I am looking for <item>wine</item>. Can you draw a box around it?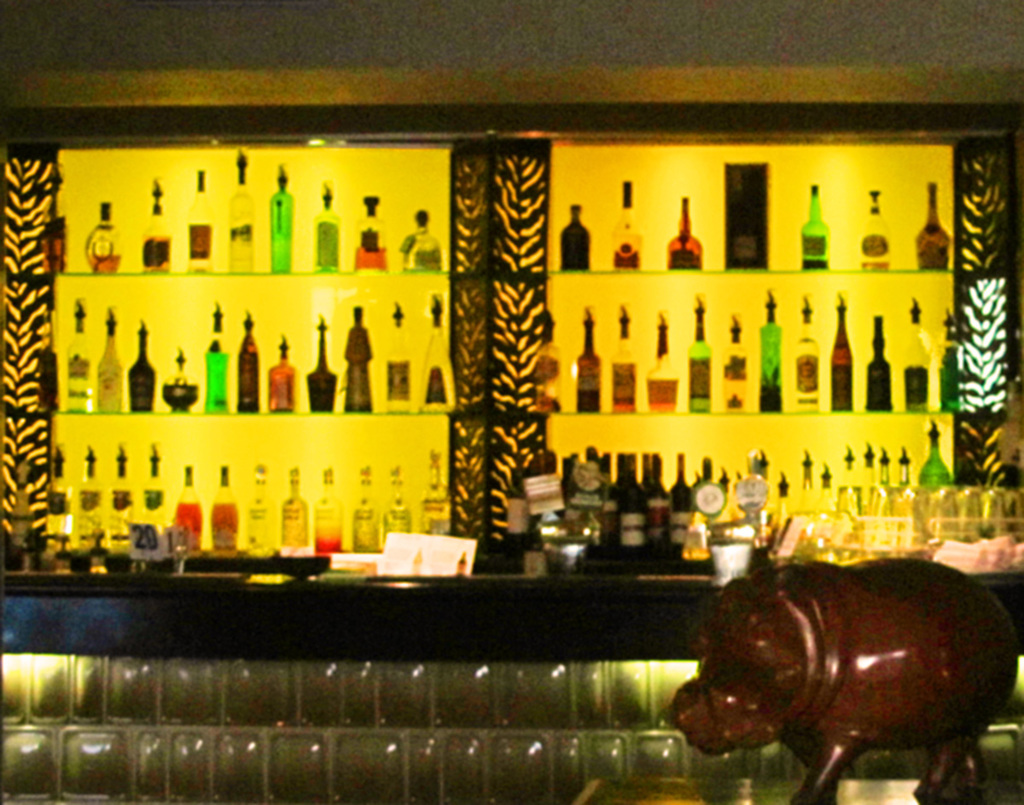
Sure, the bounding box is [550, 198, 594, 279].
